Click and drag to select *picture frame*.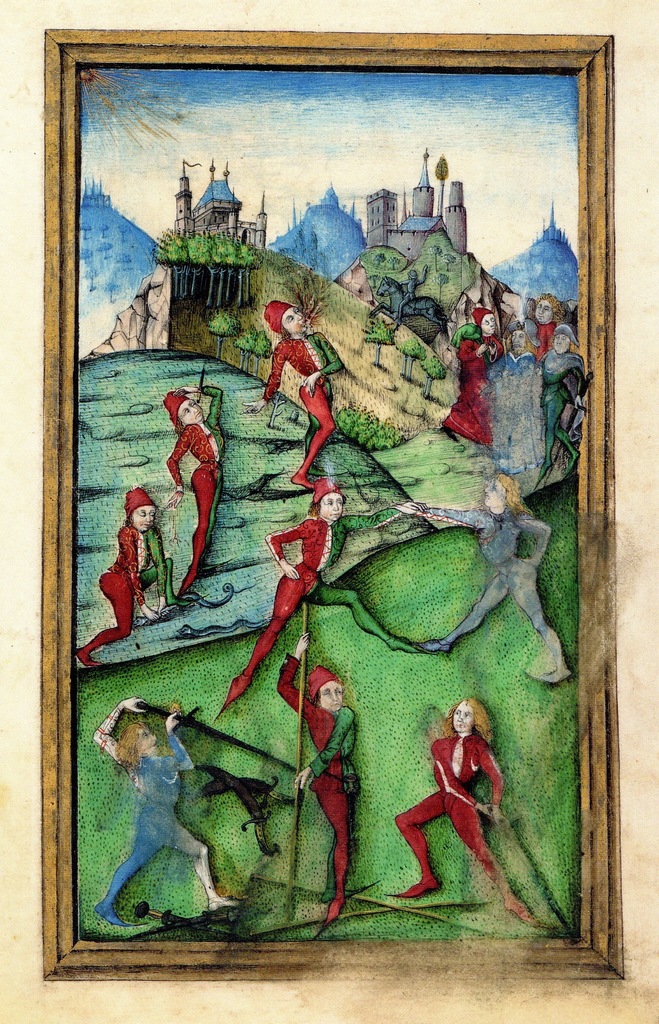
Selection: 43:29:637:984.
